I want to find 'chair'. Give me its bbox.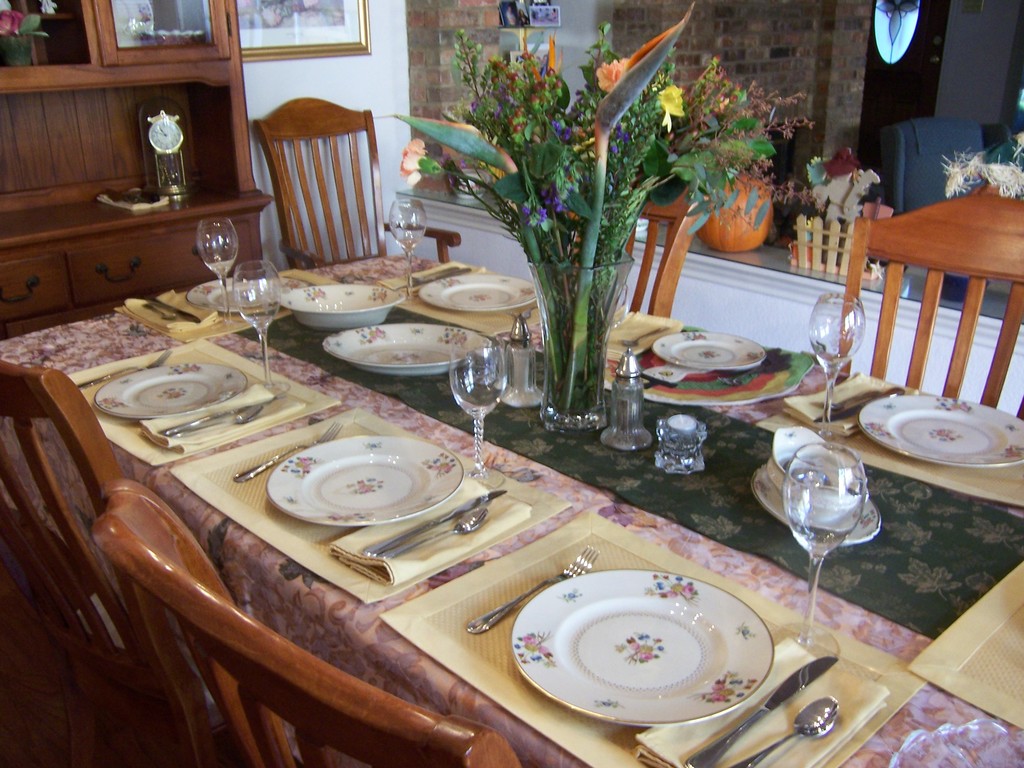
box(576, 178, 722, 324).
